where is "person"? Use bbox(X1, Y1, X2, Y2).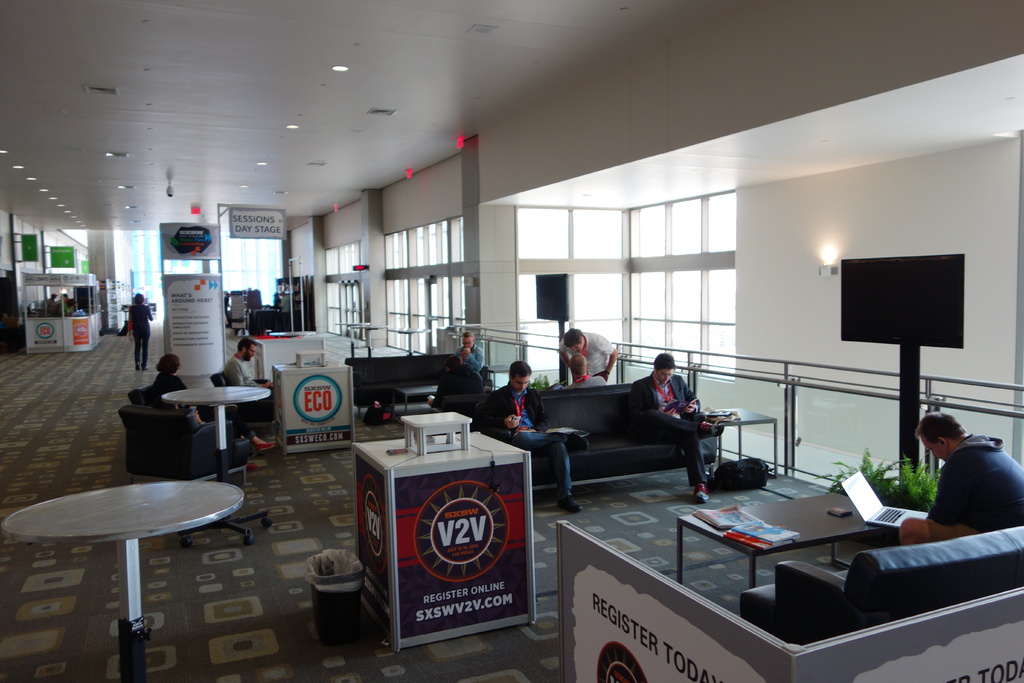
bbox(221, 340, 273, 421).
